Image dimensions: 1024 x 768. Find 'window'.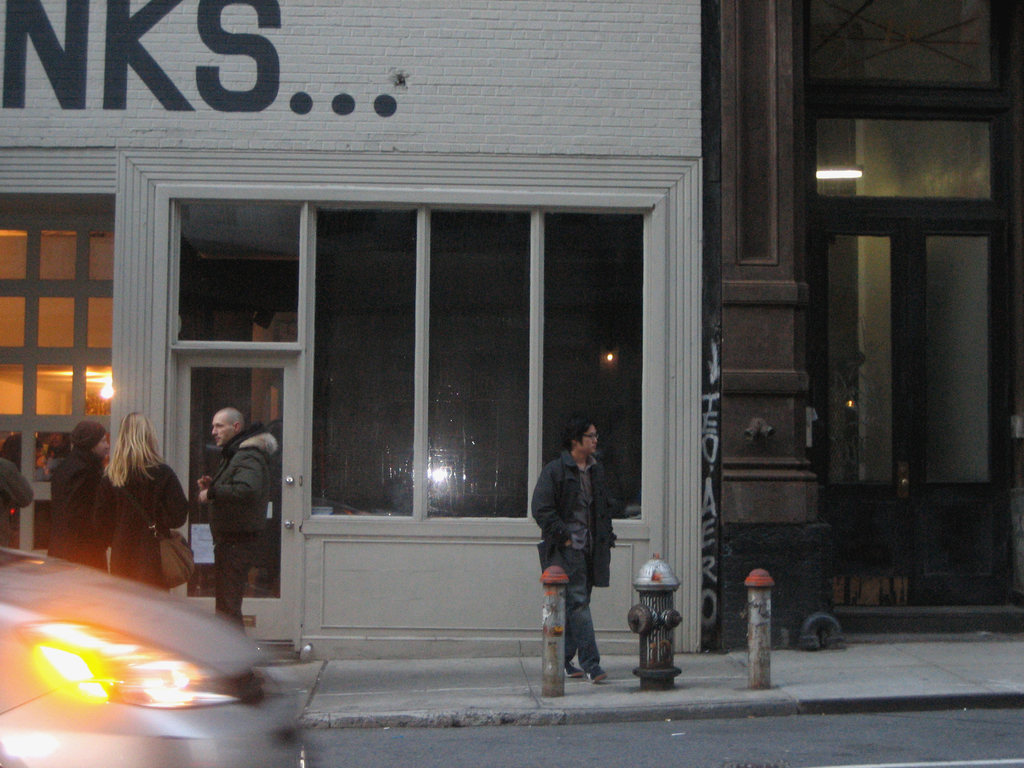
[x1=300, y1=188, x2=668, y2=536].
